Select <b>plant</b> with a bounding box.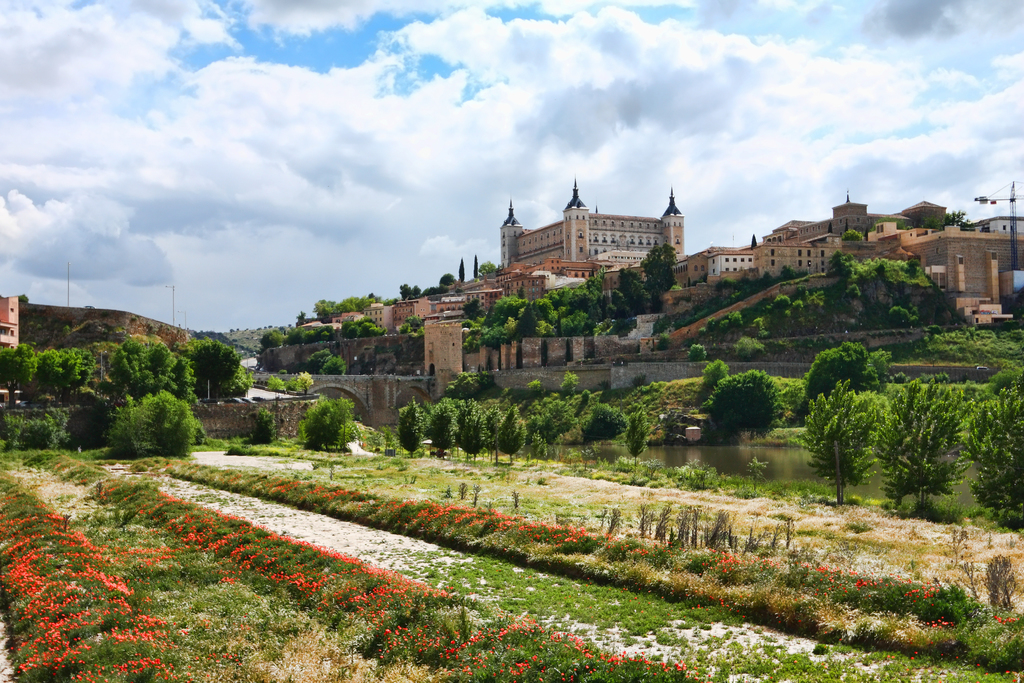
region(430, 397, 459, 457).
